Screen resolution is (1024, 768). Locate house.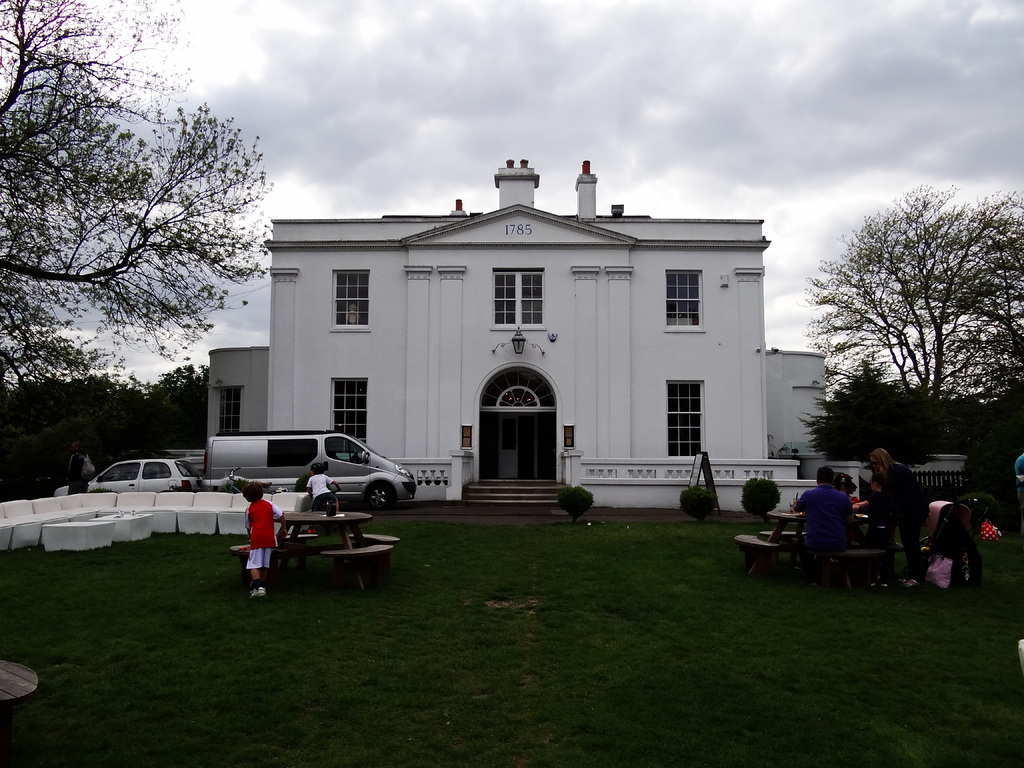
region(234, 162, 808, 511).
